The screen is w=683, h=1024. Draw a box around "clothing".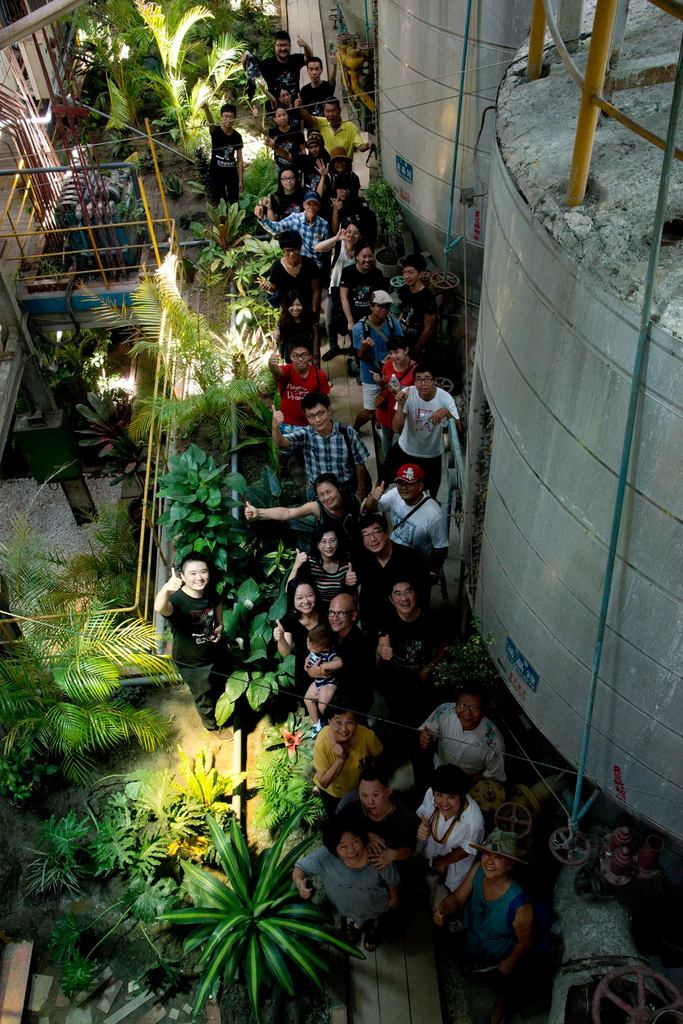
<box>207,124,245,209</box>.
